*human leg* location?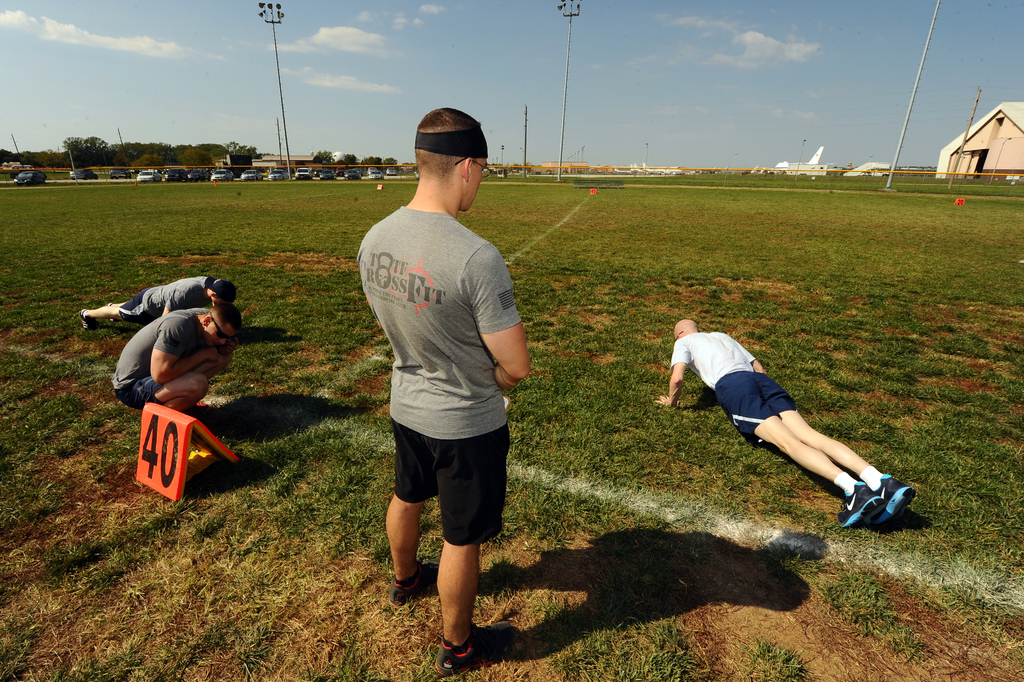
81 291 159 332
